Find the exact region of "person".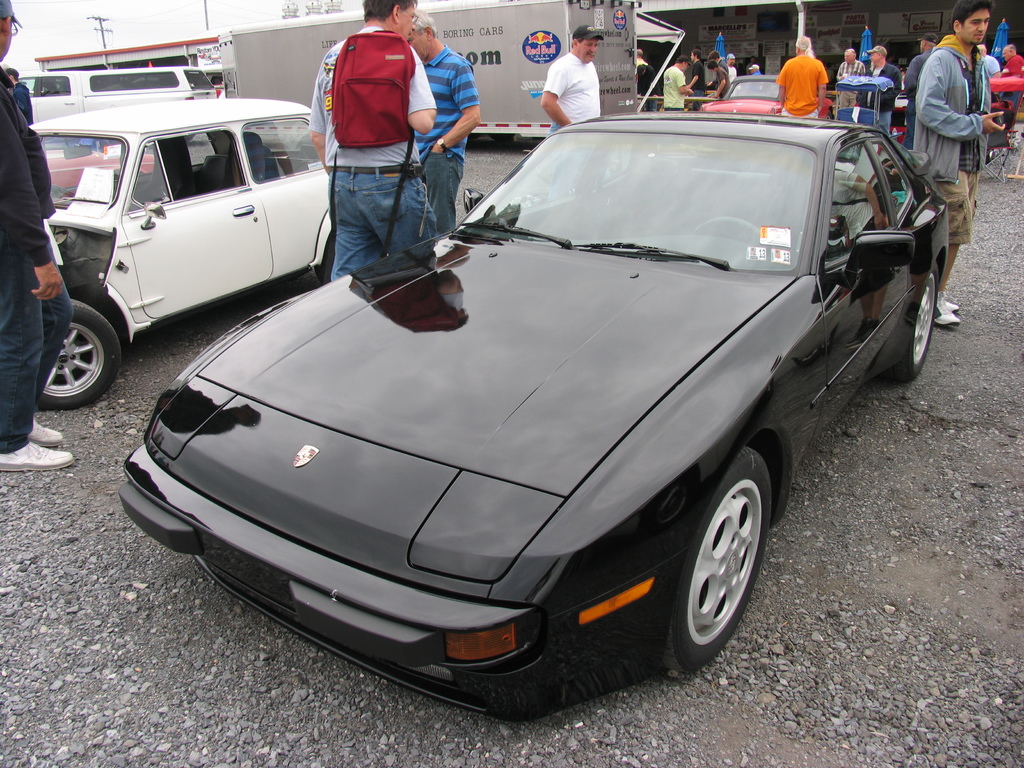
Exact region: x1=911 y1=0 x2=1009 y2=318.
